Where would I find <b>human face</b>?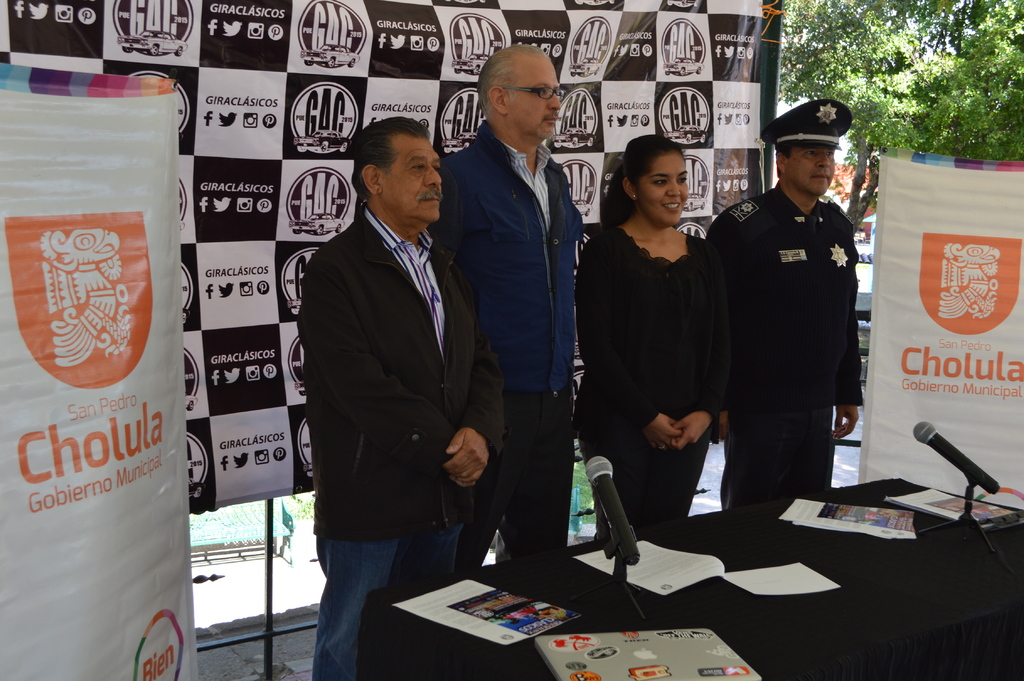
At 632/149/693/221.
